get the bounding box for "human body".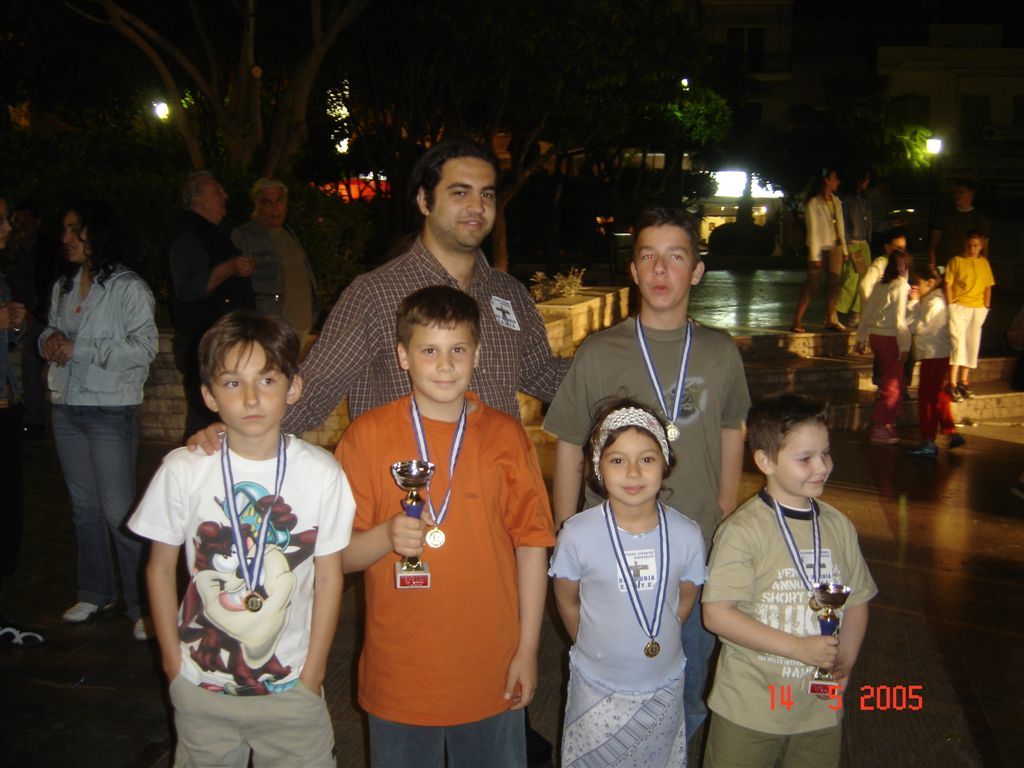
911/292/964/459.
